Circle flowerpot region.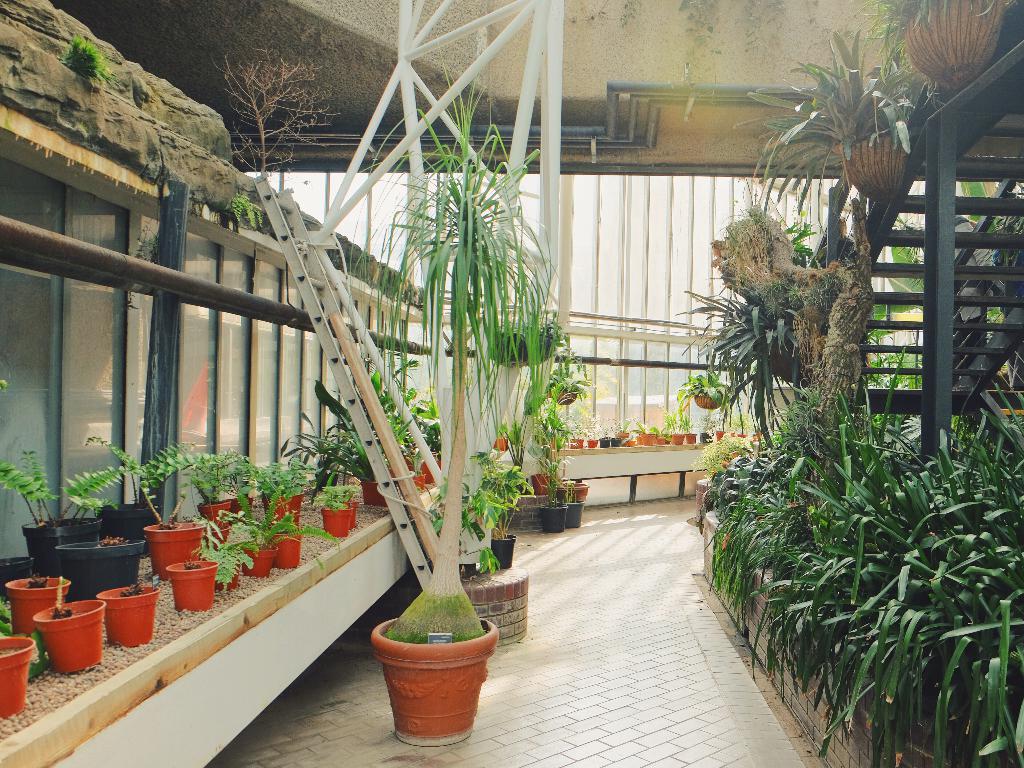
Region: 563, 500, 586, 529.
